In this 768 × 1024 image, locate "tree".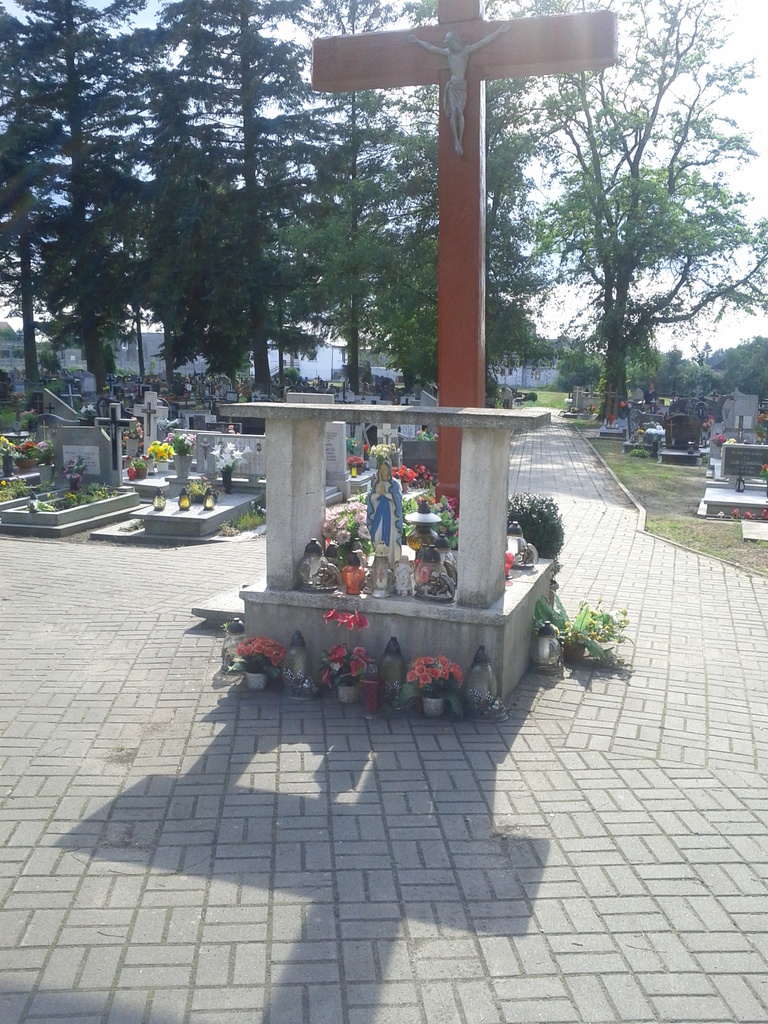
Bounding box: select_region(716, 333, 767, 389).
